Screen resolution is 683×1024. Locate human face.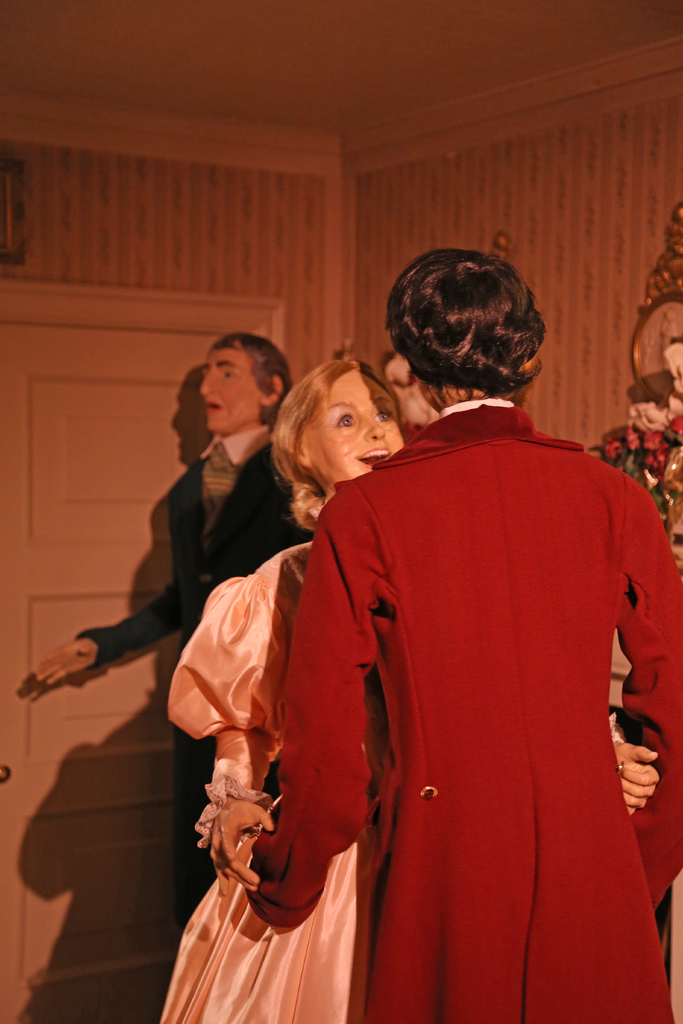
[left=309, top=365, right=407, bottom=484].
